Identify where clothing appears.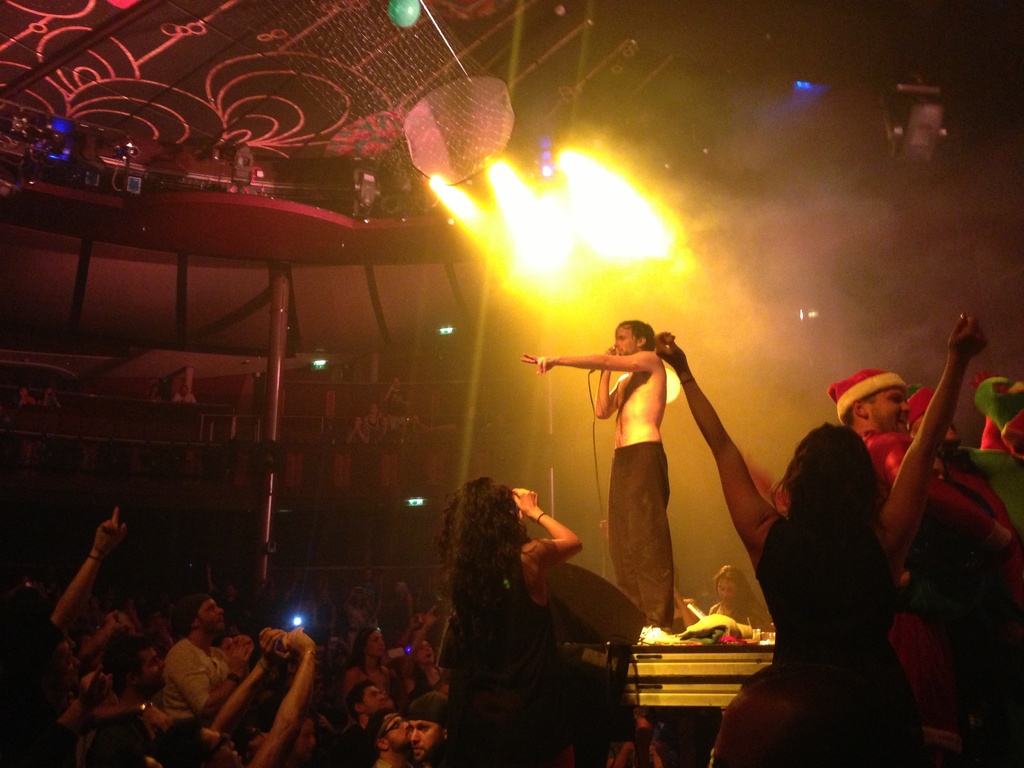
Appears at [x1=444, y1=541, x2=558, y2=767].
